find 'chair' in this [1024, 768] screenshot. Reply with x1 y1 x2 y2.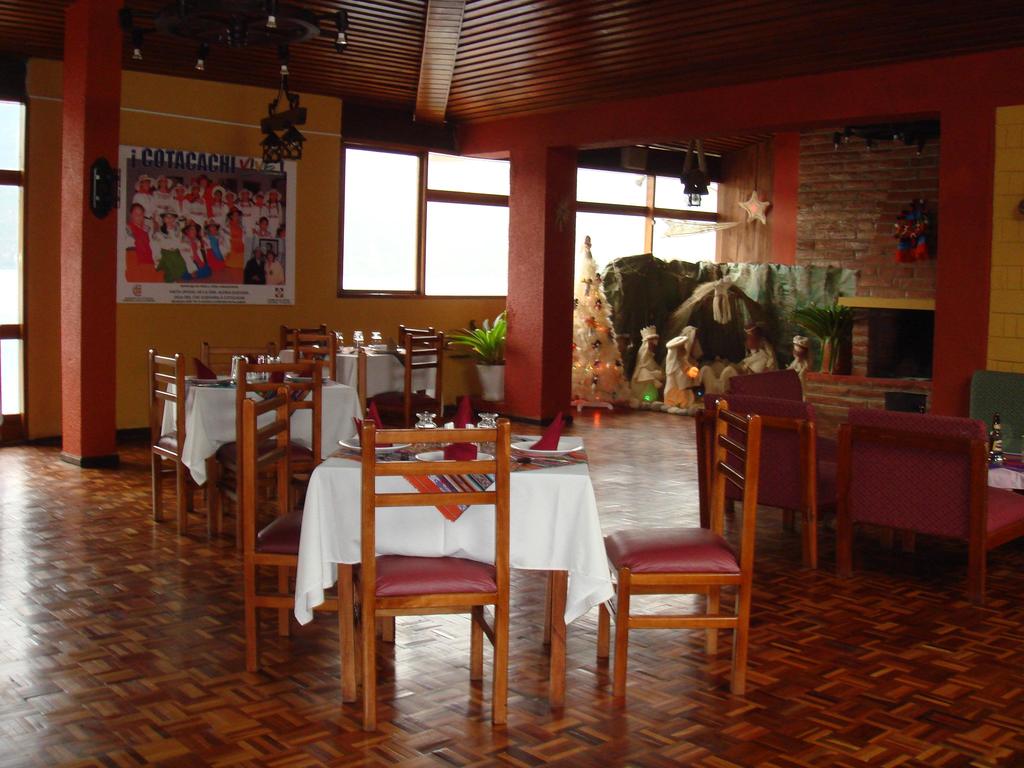
338 415 510 743.
